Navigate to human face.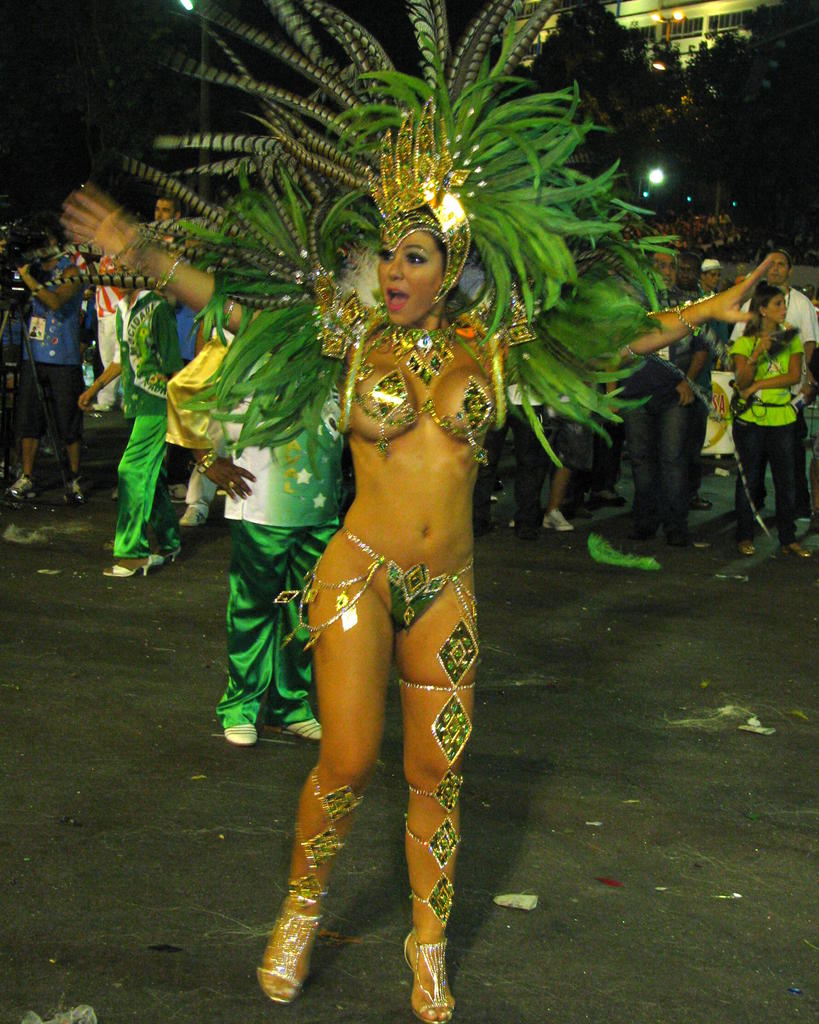
Navigation target: box(152, 191, 184, 221).
